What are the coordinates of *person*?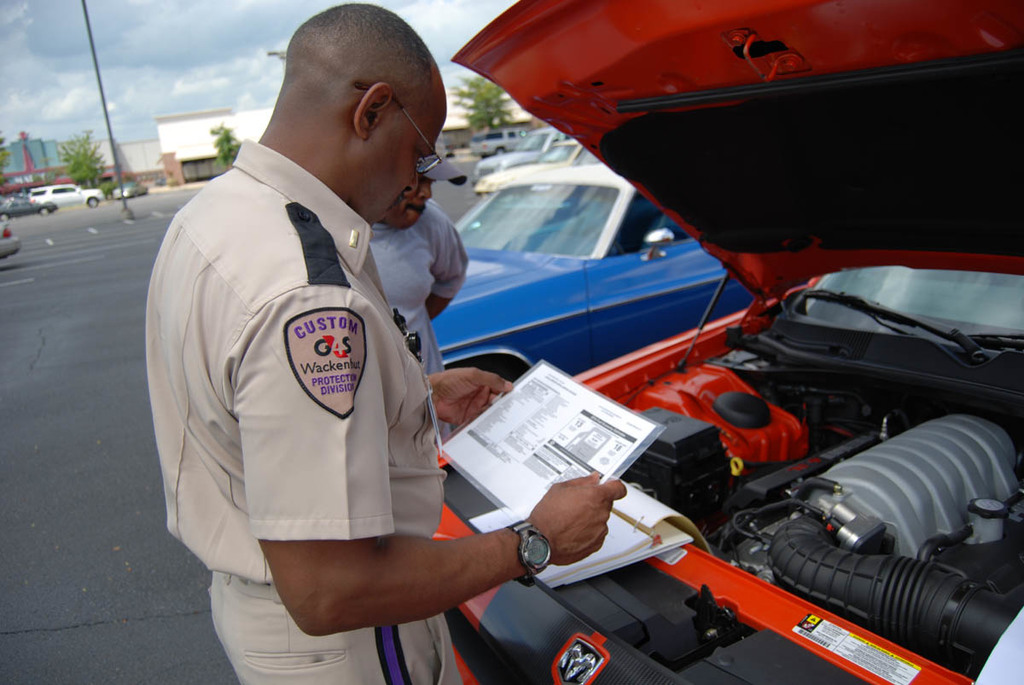
367,151,465,445.
